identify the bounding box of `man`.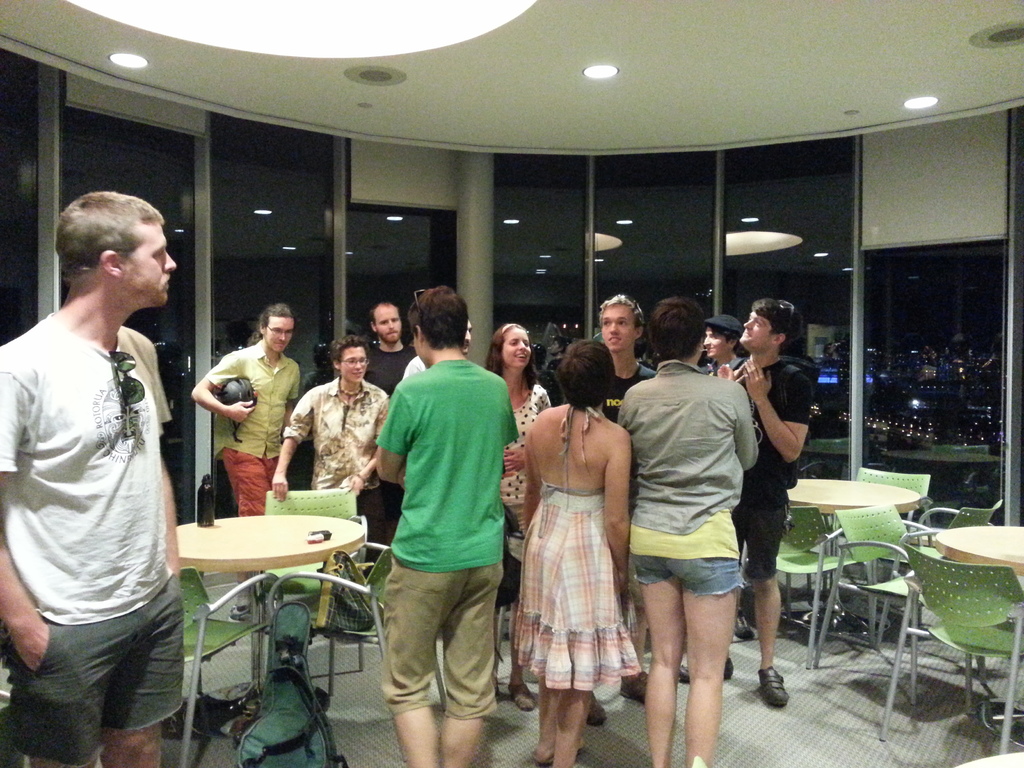
(left=356, top=300, right=417, bottom=577).
